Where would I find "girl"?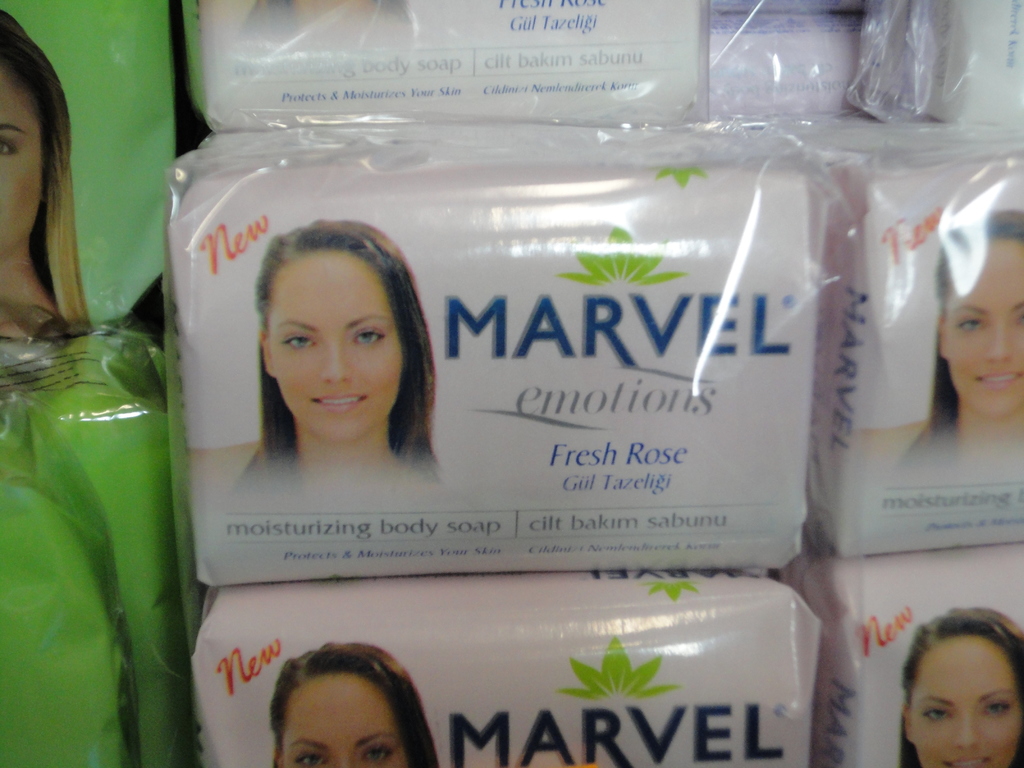
At detection(902, 209, 1021, 468).
